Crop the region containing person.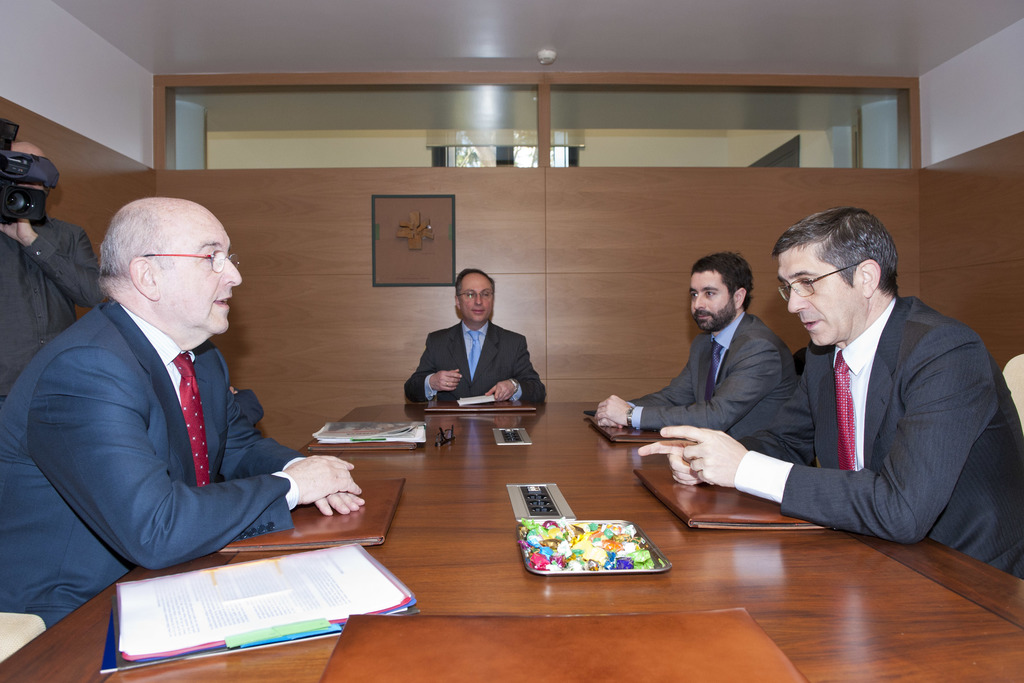
Crop region: 589, 249, 806, 452.
